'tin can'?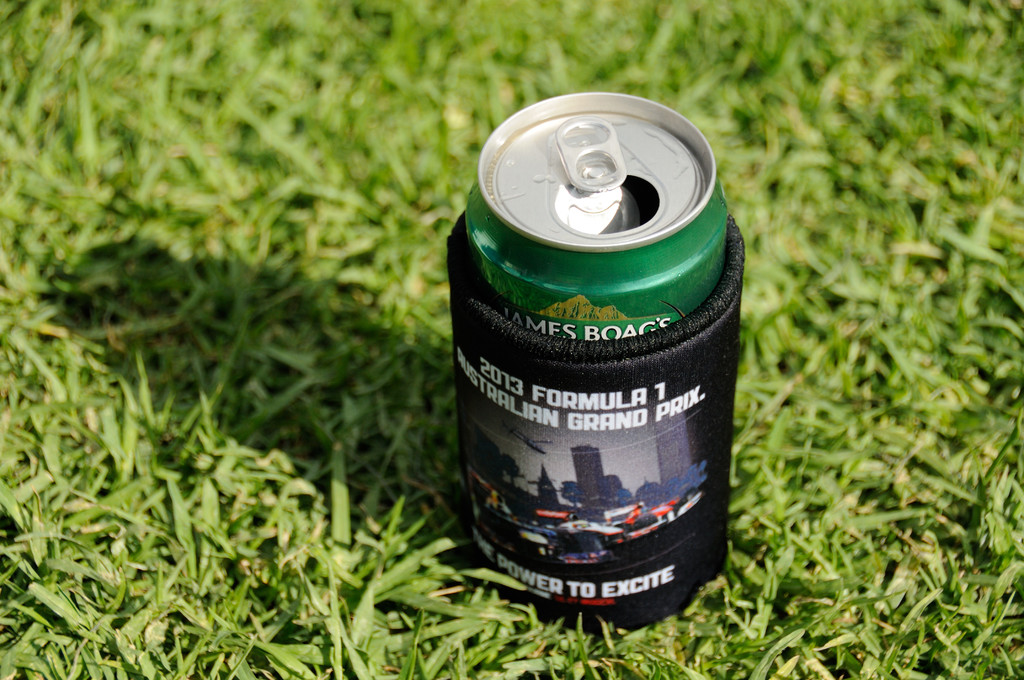
locate(464, 89, 728, 339)
